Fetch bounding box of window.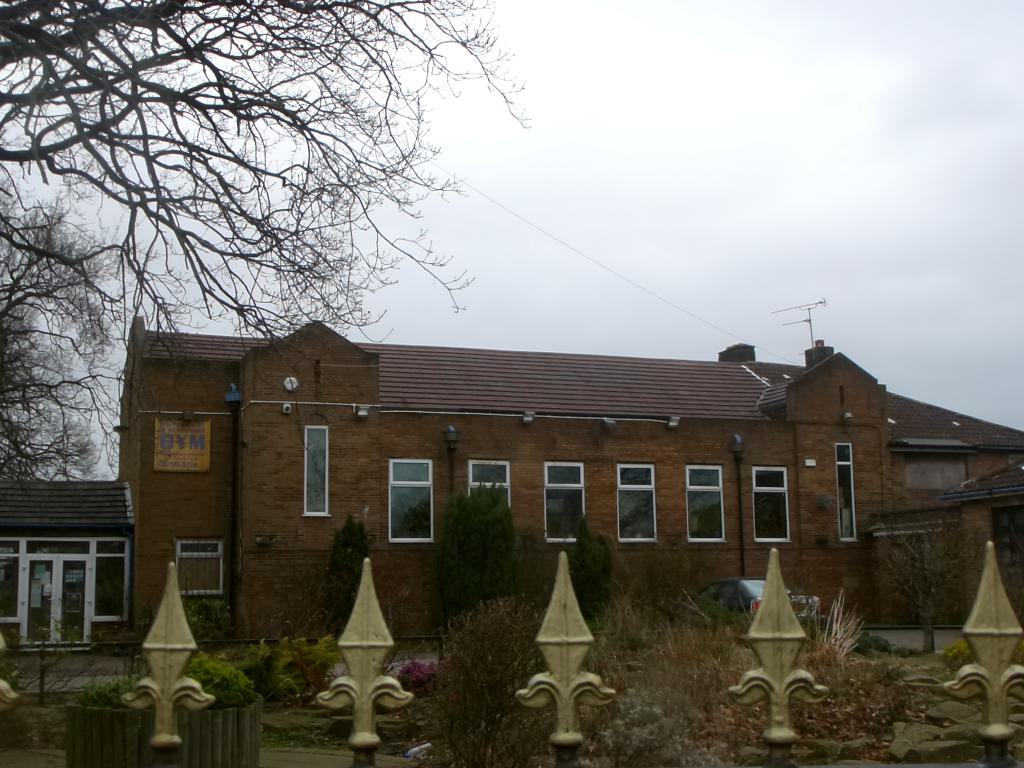
Bbox: l=0, t=540, r=128, b=659.
